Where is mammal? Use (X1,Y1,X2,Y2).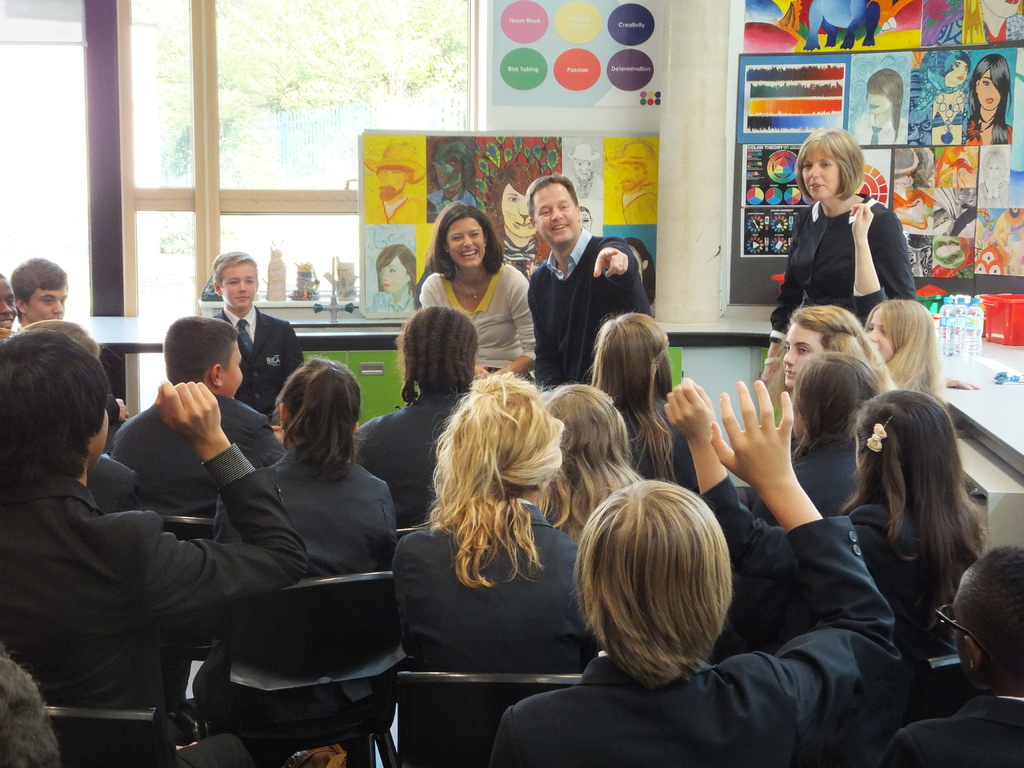
(876,540,1023,765).
